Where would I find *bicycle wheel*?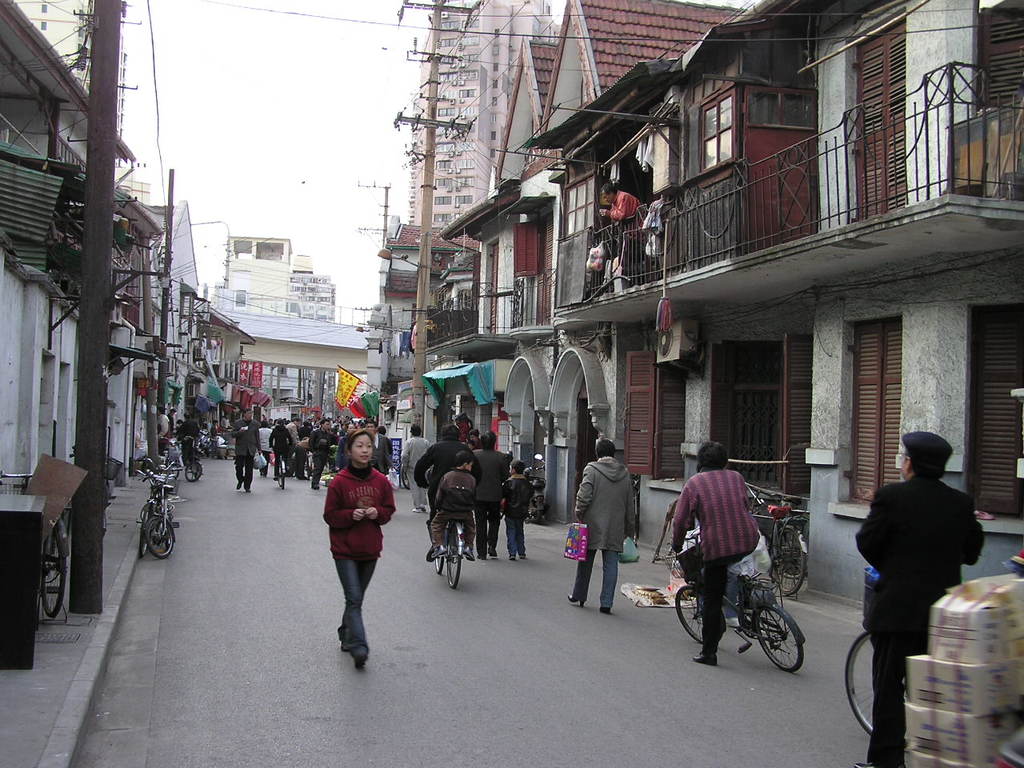
At detection(180, 462, 202, 482).
